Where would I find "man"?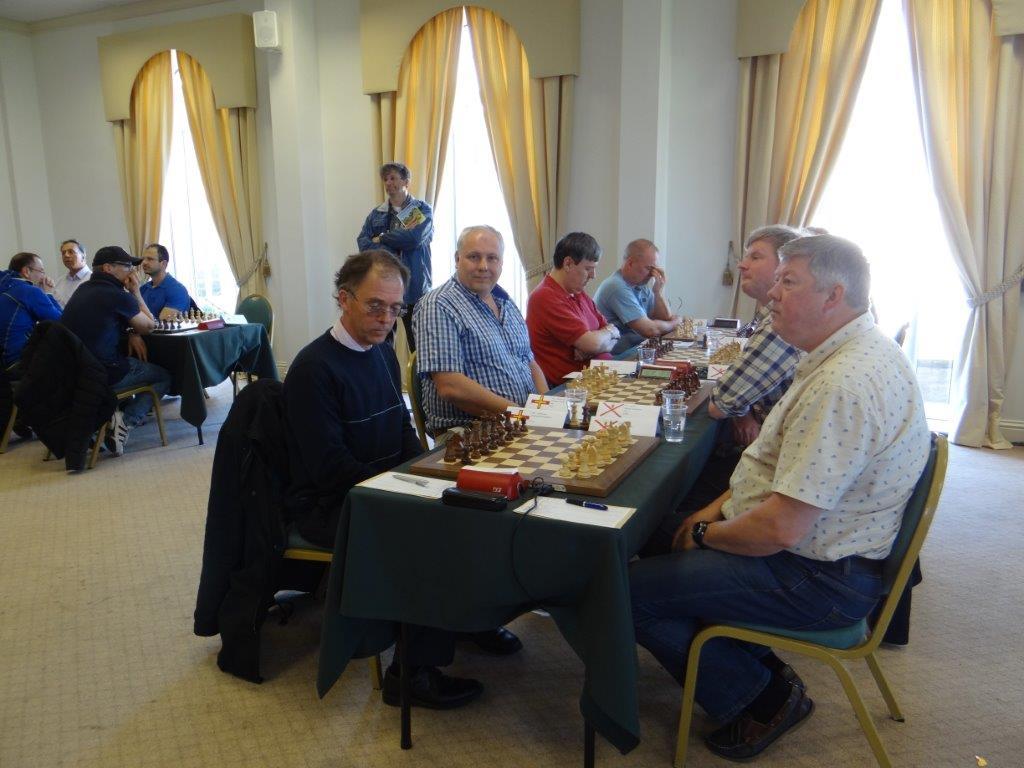
At pyautogui.locateOnScreen(697, 225, 808, 445).
